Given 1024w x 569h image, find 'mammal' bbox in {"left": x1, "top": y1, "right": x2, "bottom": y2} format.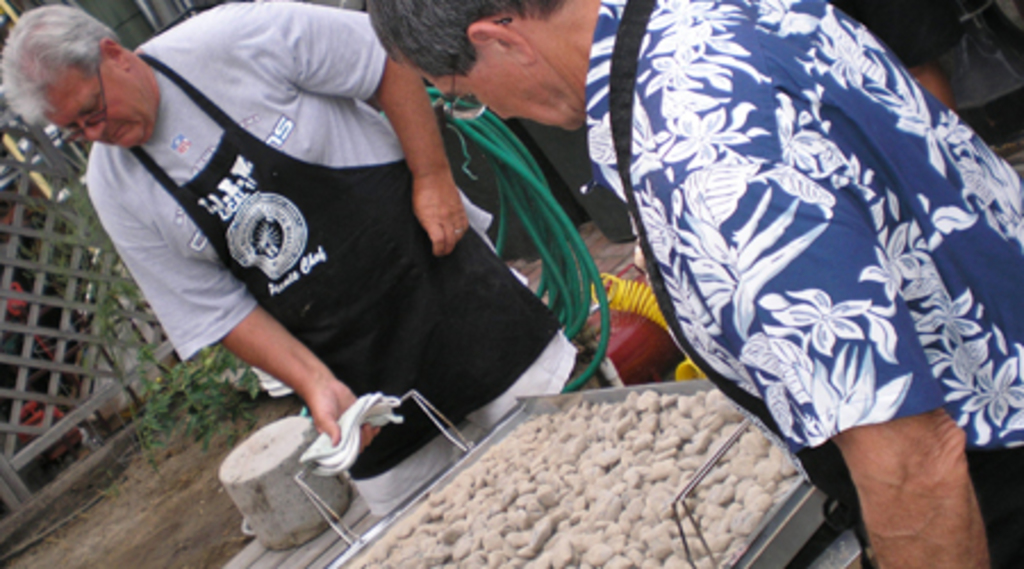
{"left": 362, "top": 0, "right": 1022, "bottom": 567}.
